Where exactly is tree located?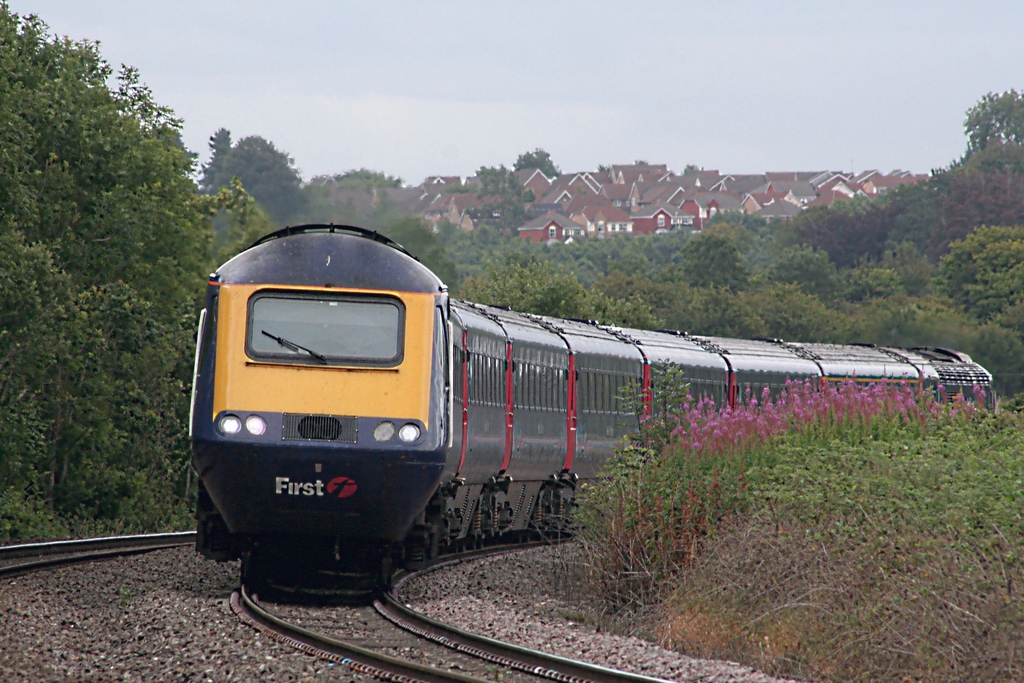
Its bounding box is detection(961, 83, 1023, 155).
